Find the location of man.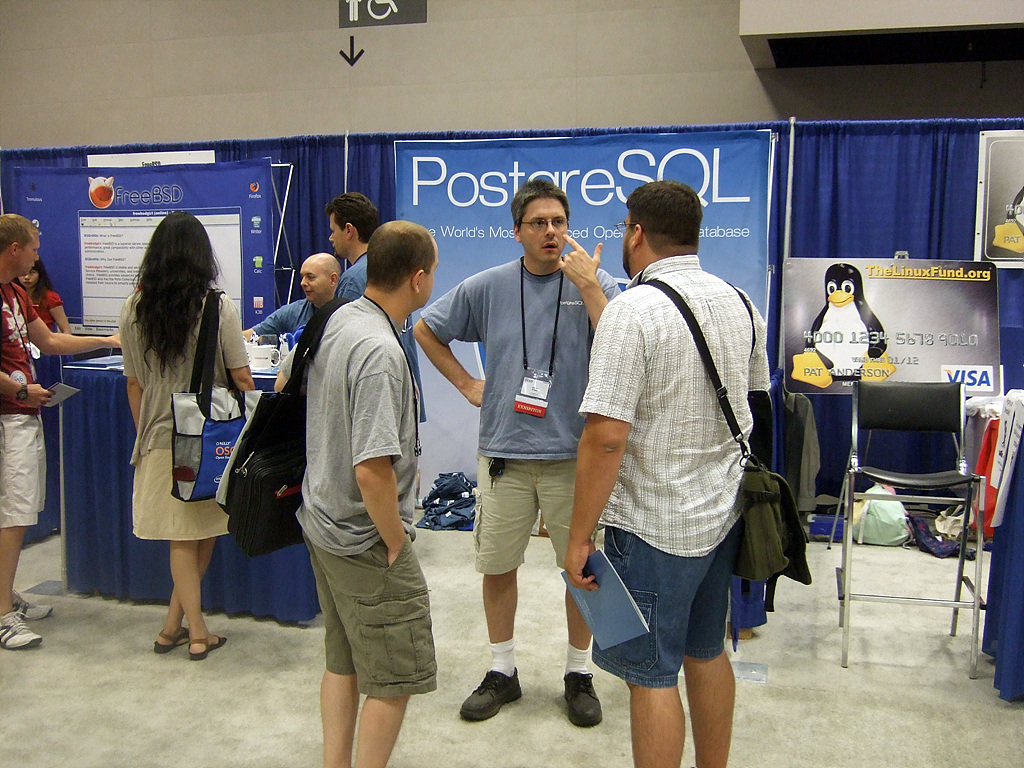
Location: 568 198 800 767.
